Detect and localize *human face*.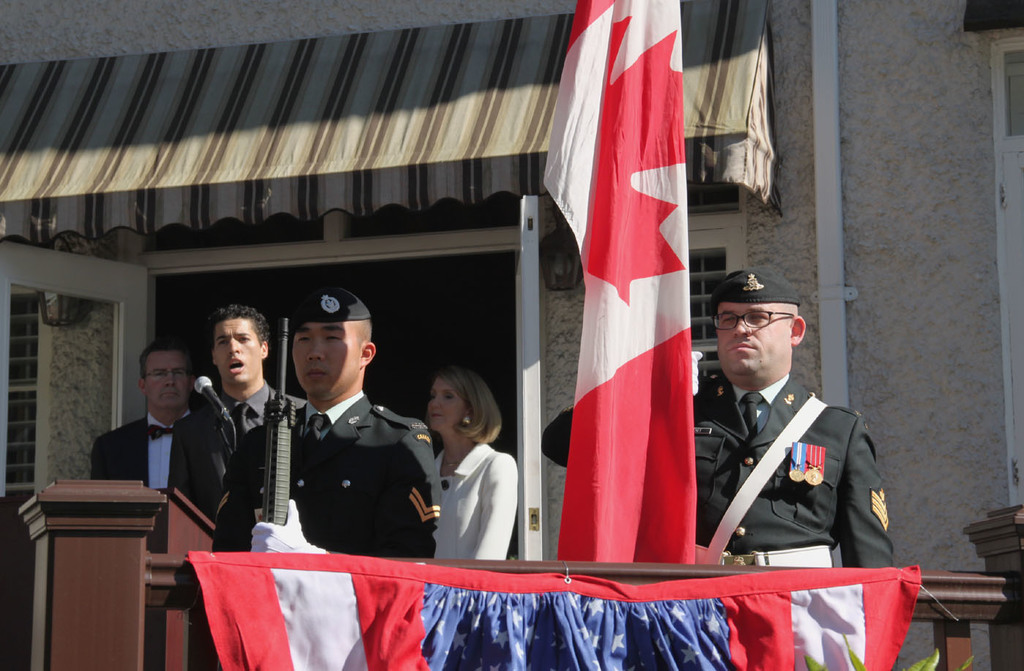
Localized at [426, 379, 465, 432].
